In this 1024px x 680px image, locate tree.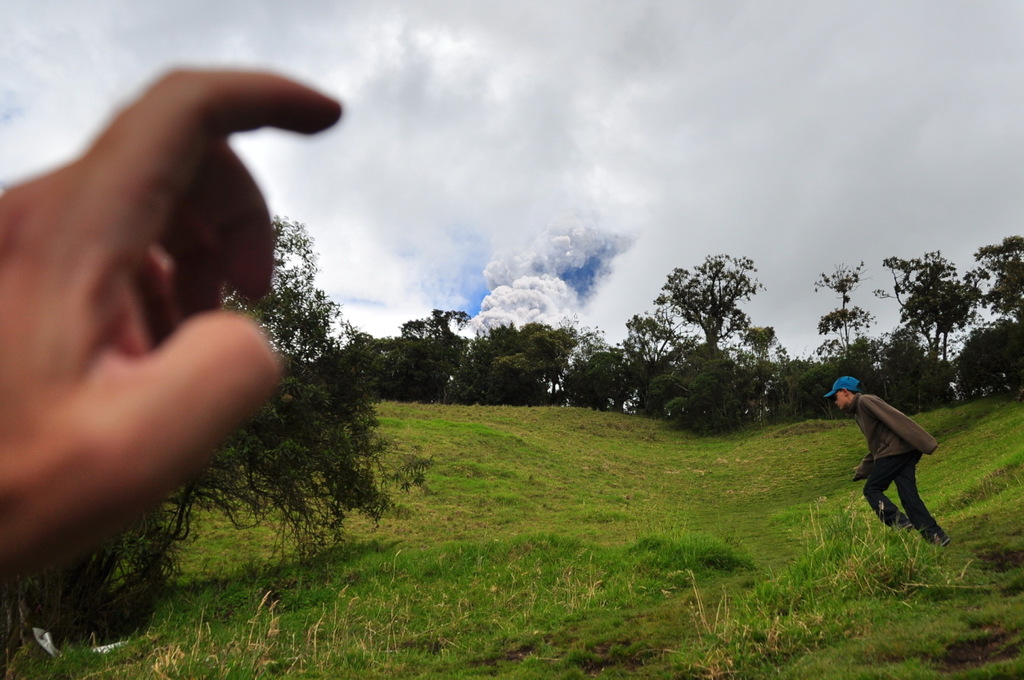
Bounding box: (978, 232, 1023, 326).
